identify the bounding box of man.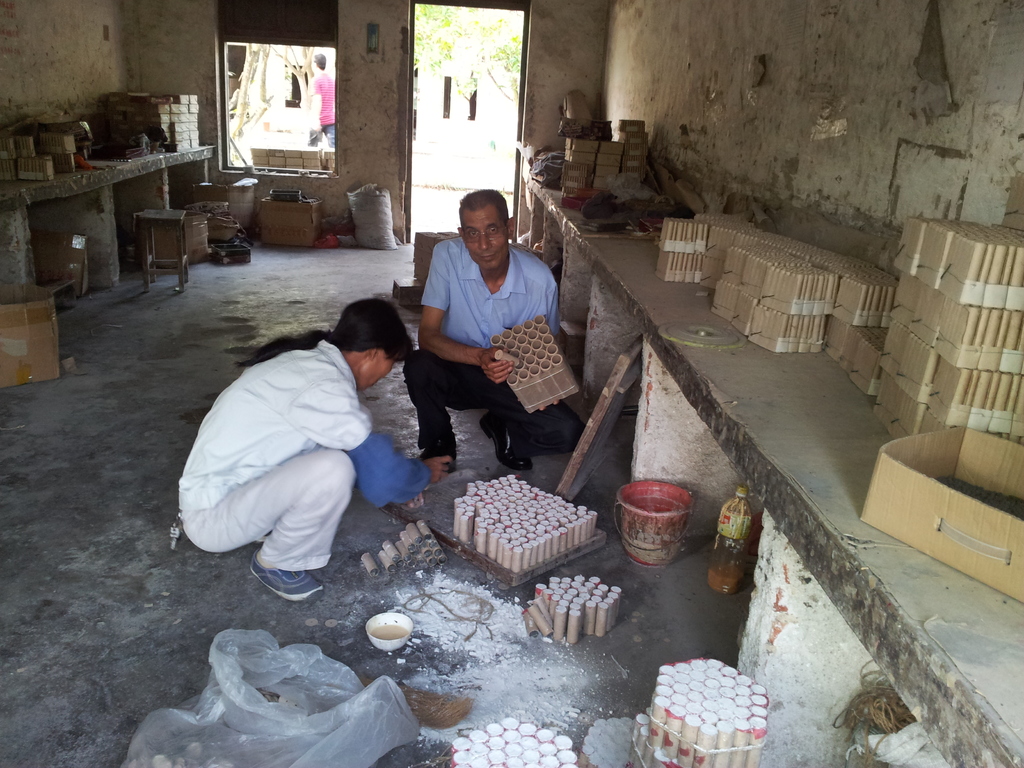
<bbox>396, 191, 580, 486</bbox>.
